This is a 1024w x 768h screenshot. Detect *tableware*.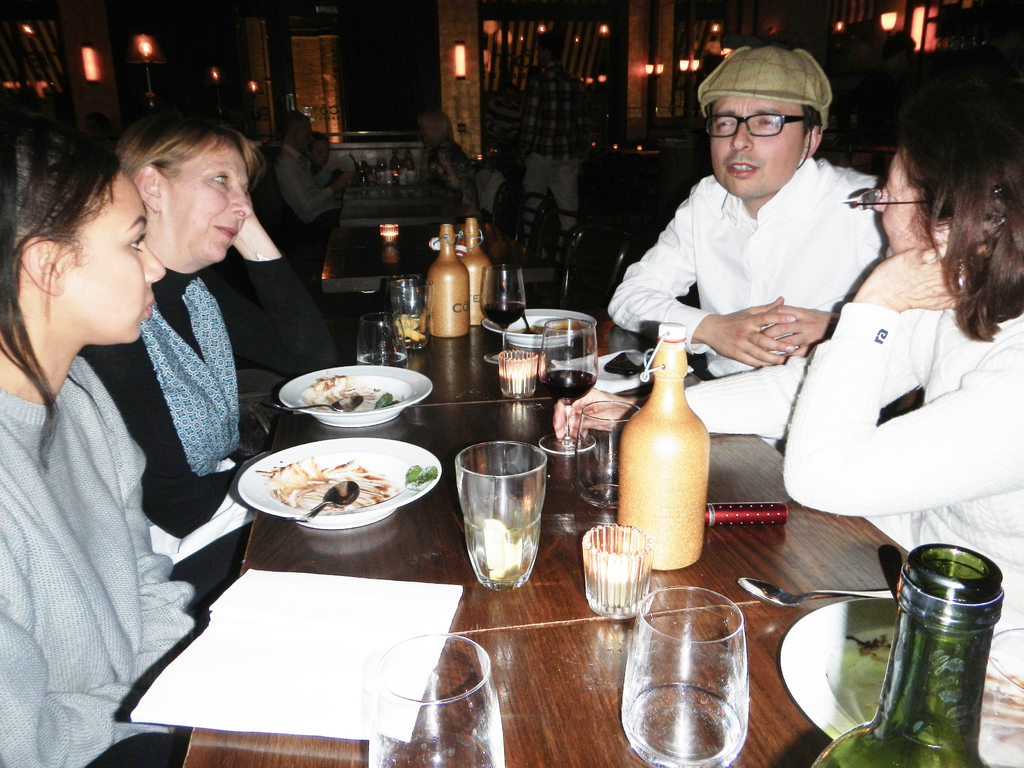
x1=732, y1=576, x2=895, y2=611.
